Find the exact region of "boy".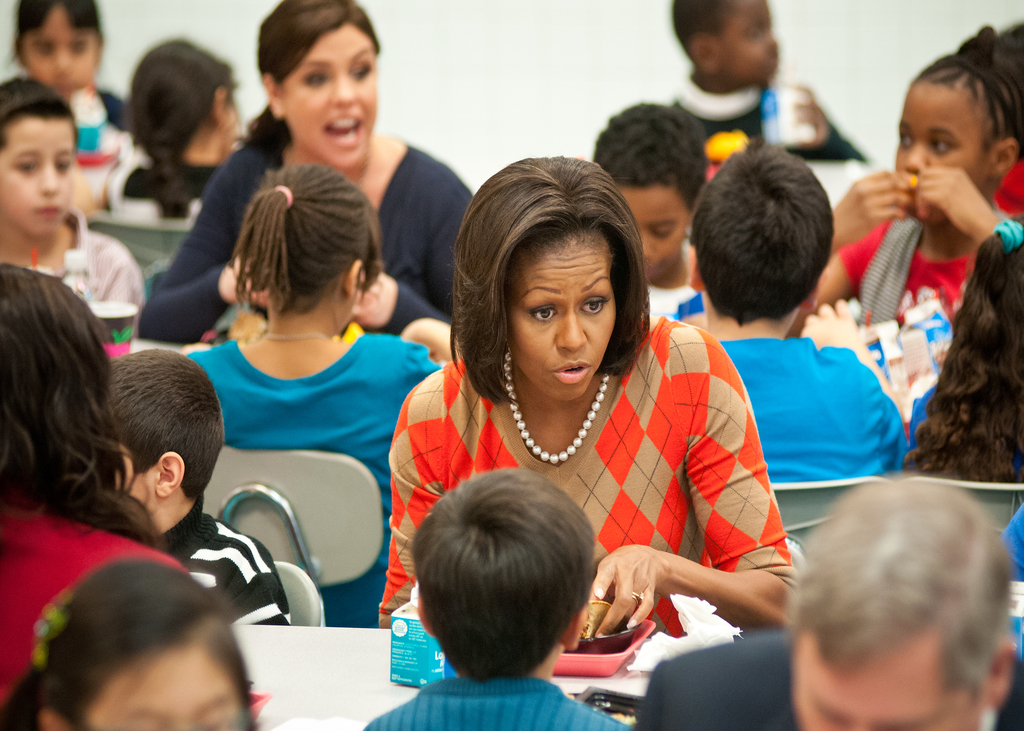
Exact region: left=686, top=144, right=910, bottom=485.
